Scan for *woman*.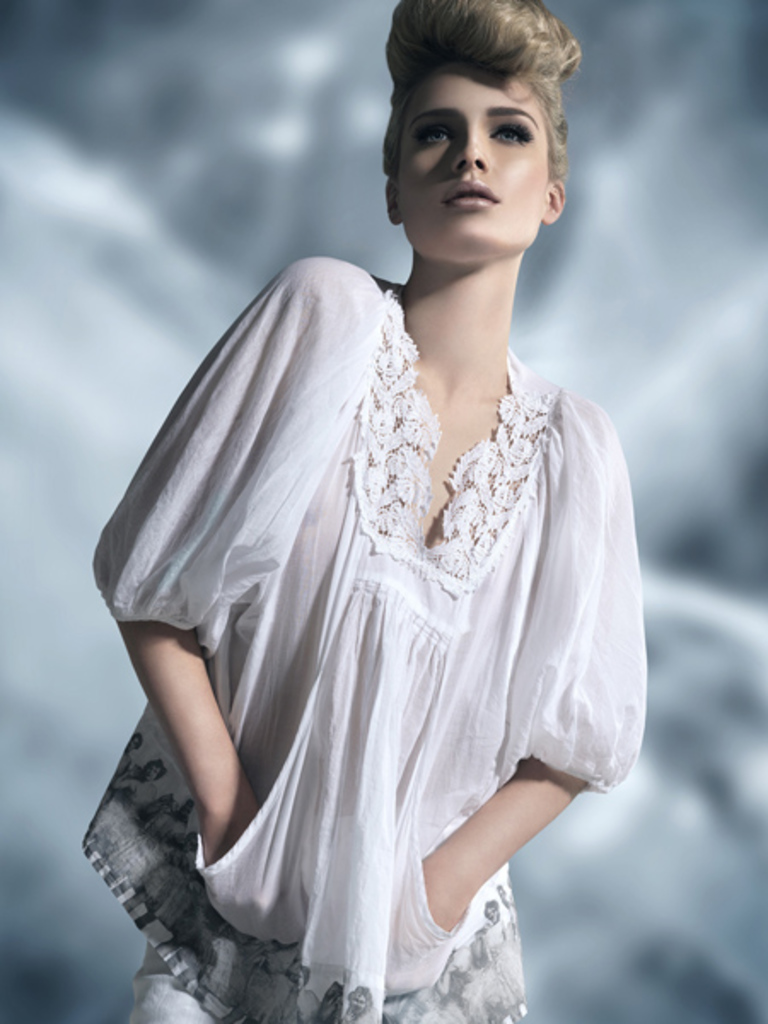
Scan result: [312,981,350,1022].
